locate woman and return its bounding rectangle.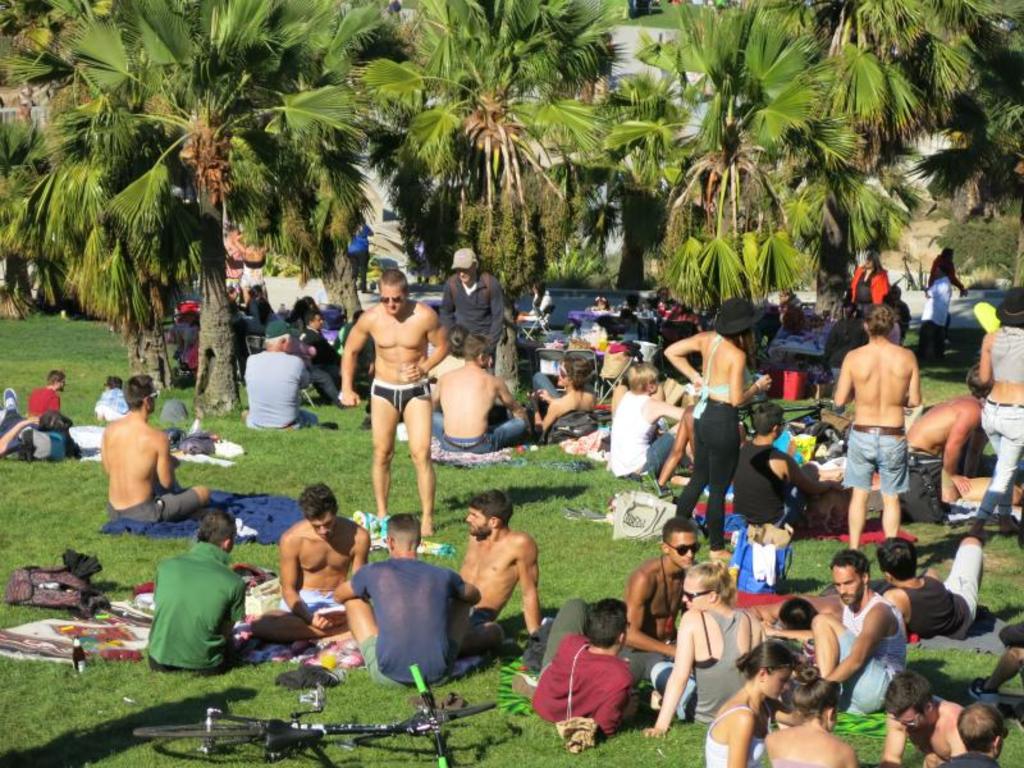
(524,353,595,445).
